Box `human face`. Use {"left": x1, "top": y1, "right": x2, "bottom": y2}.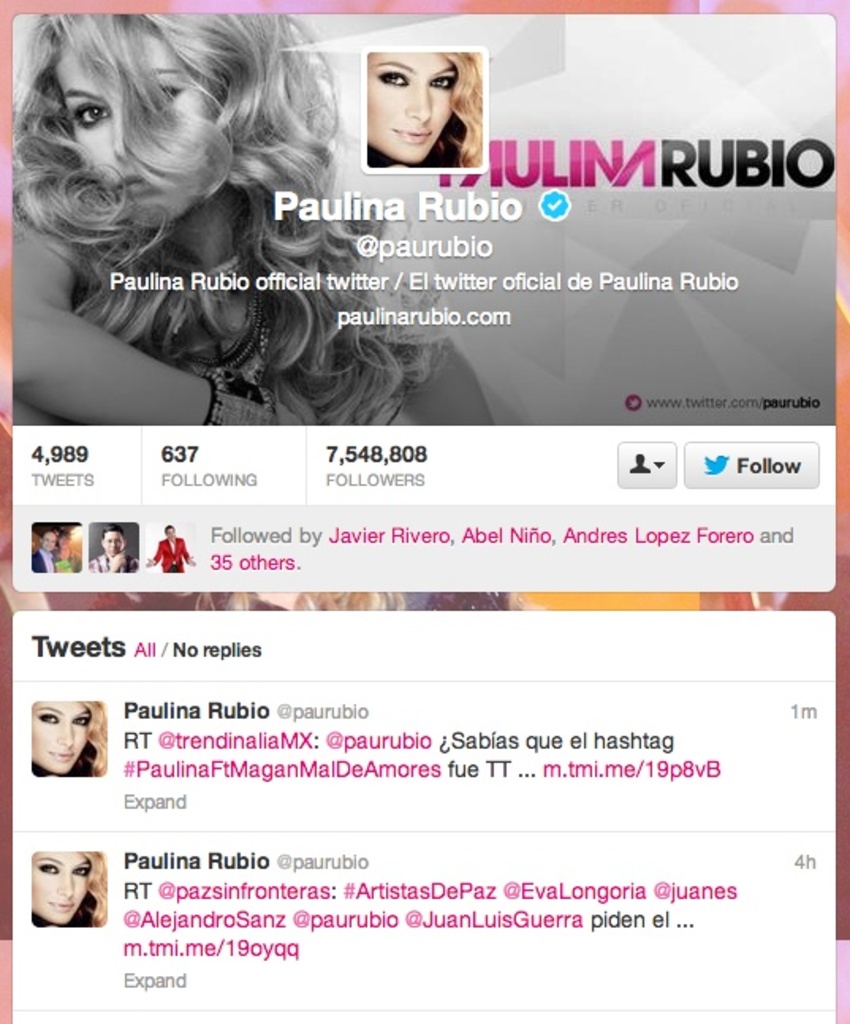
{"left": 30, "top": 698, "right": 89, "bottom": 774}.
